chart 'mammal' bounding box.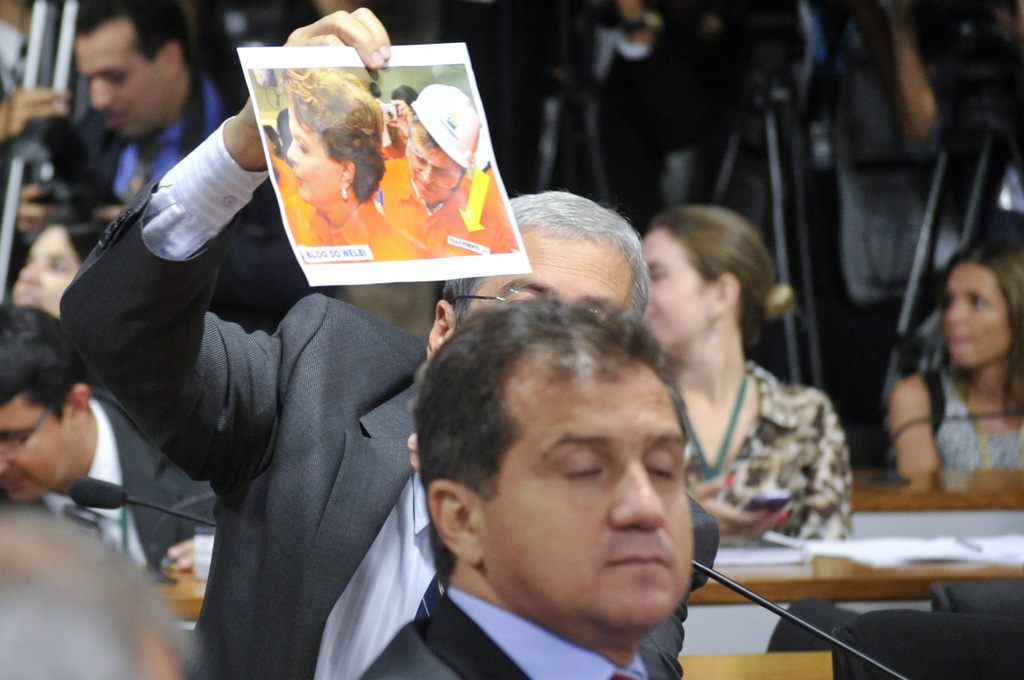
Charted: select_region(62, 8, 655, 679).
